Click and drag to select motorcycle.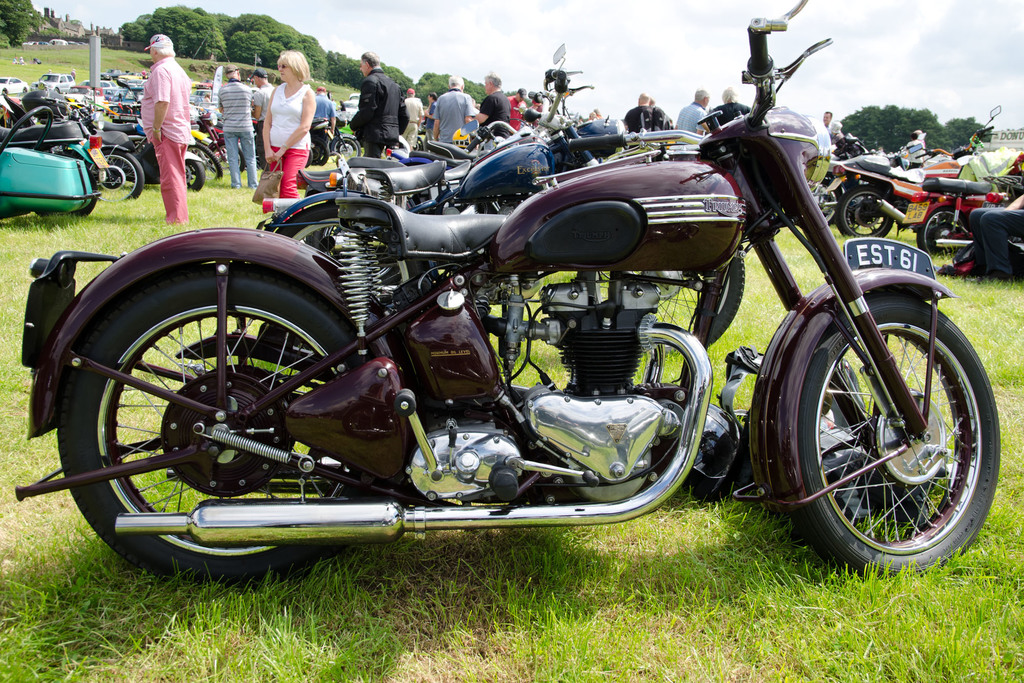
Selection: detection(927, 171, 1023, 259).
